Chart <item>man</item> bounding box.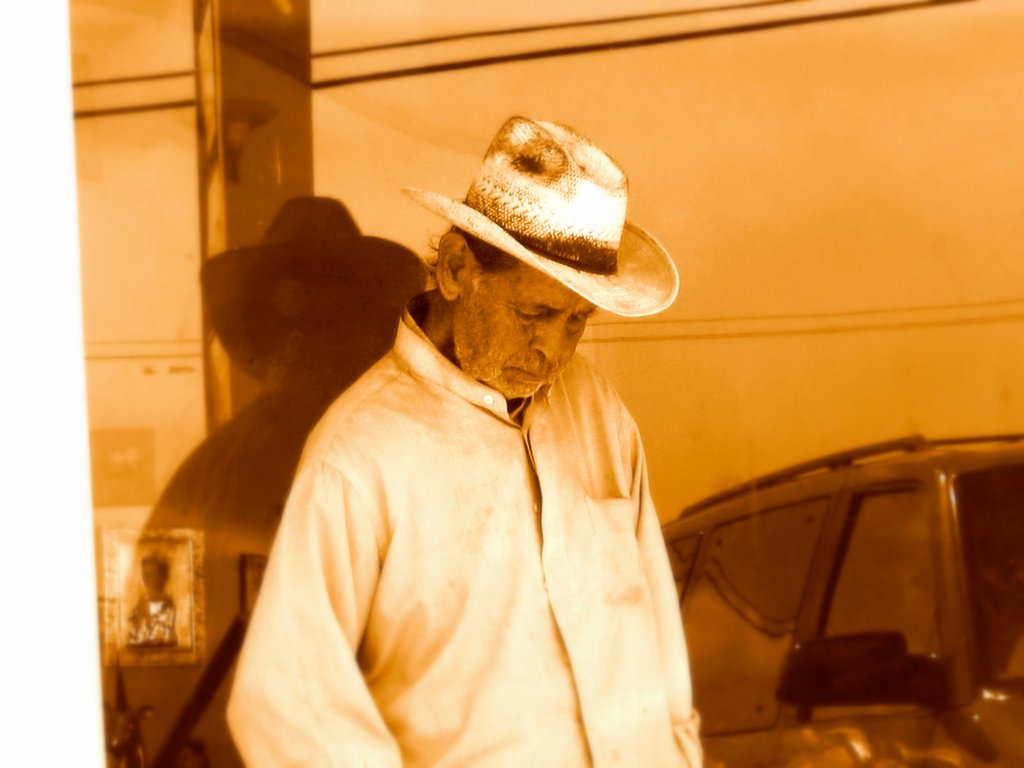
Charted: <bbox>224, 112, 703, 767</bbox>.
